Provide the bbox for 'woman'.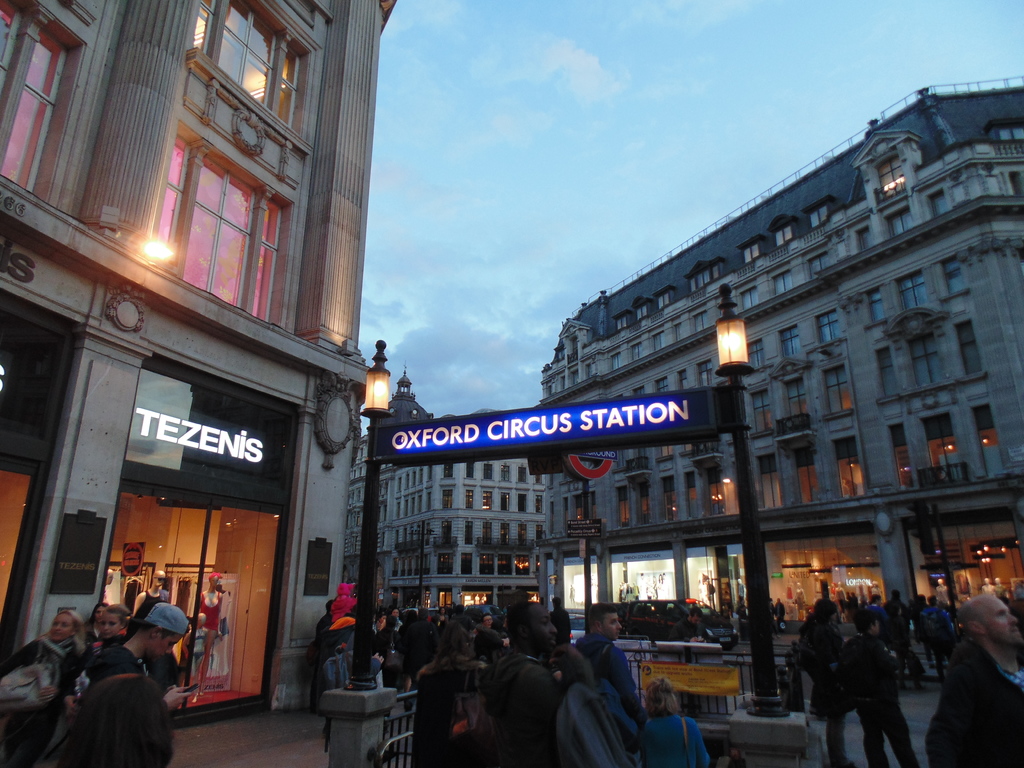
<box>60,605,134,713</box>.
